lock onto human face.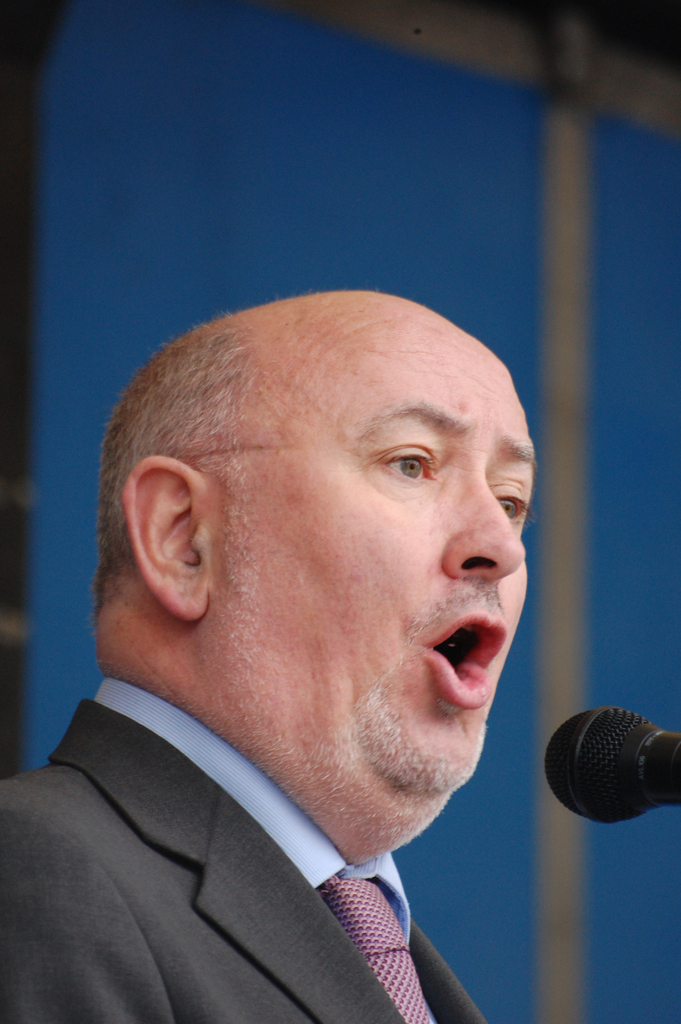
Locked: [201,323,535,795].
